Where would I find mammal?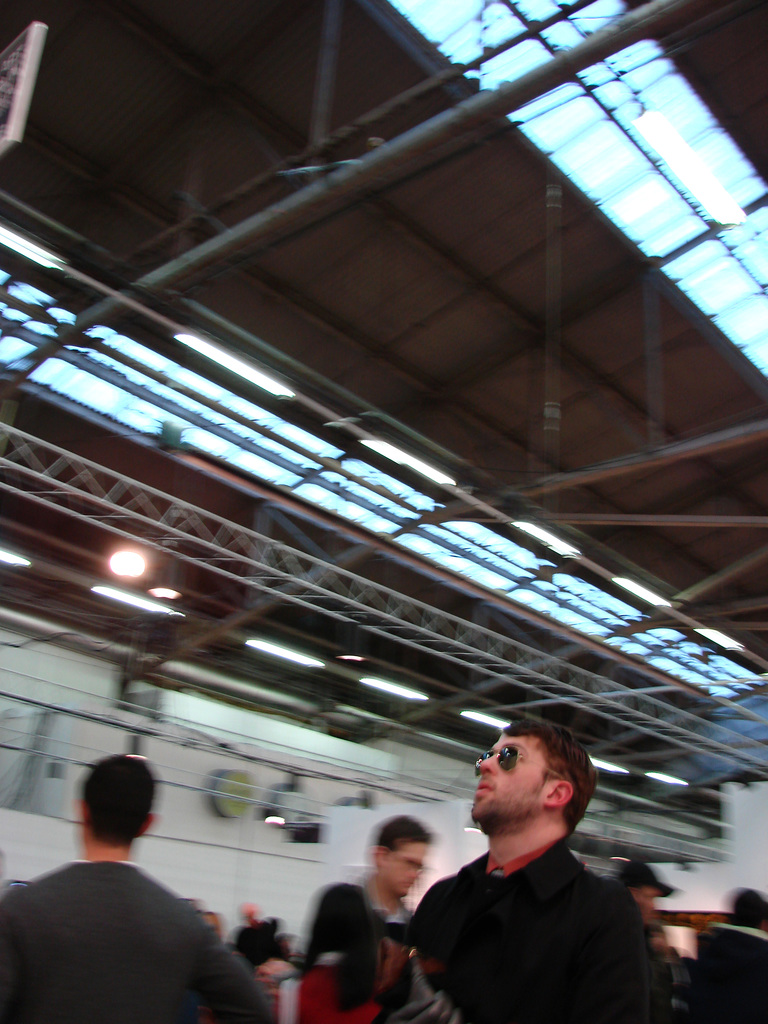
At rect(300, 811, 435, 970).
